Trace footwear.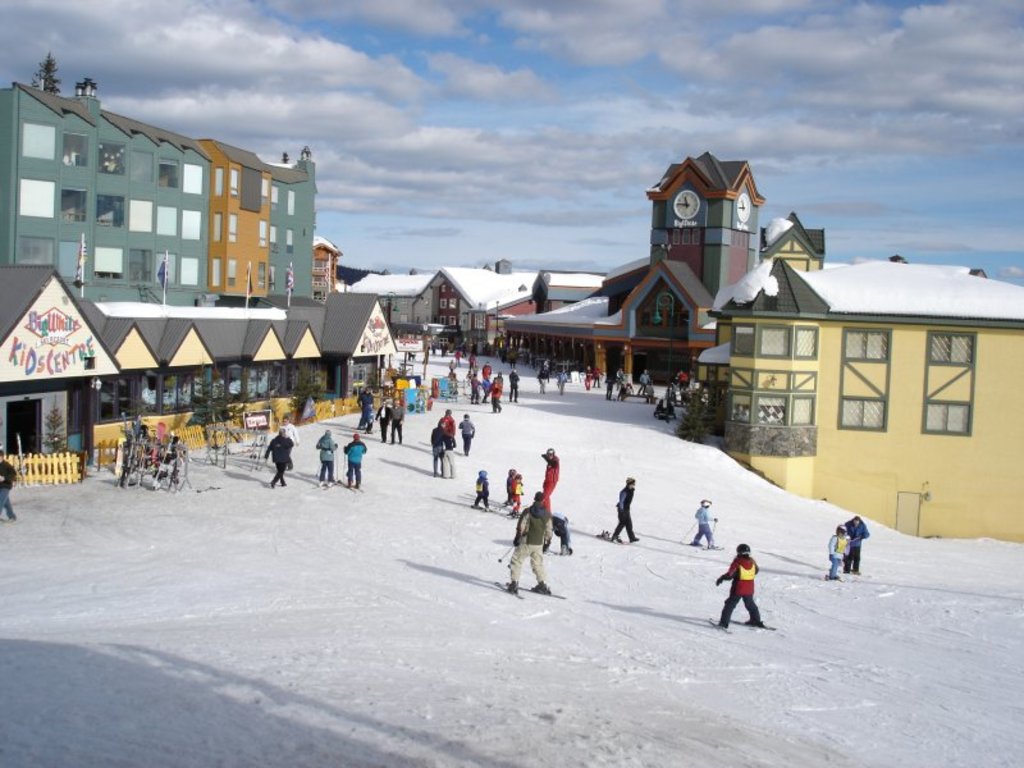
Traced to (316,479,328,488).
